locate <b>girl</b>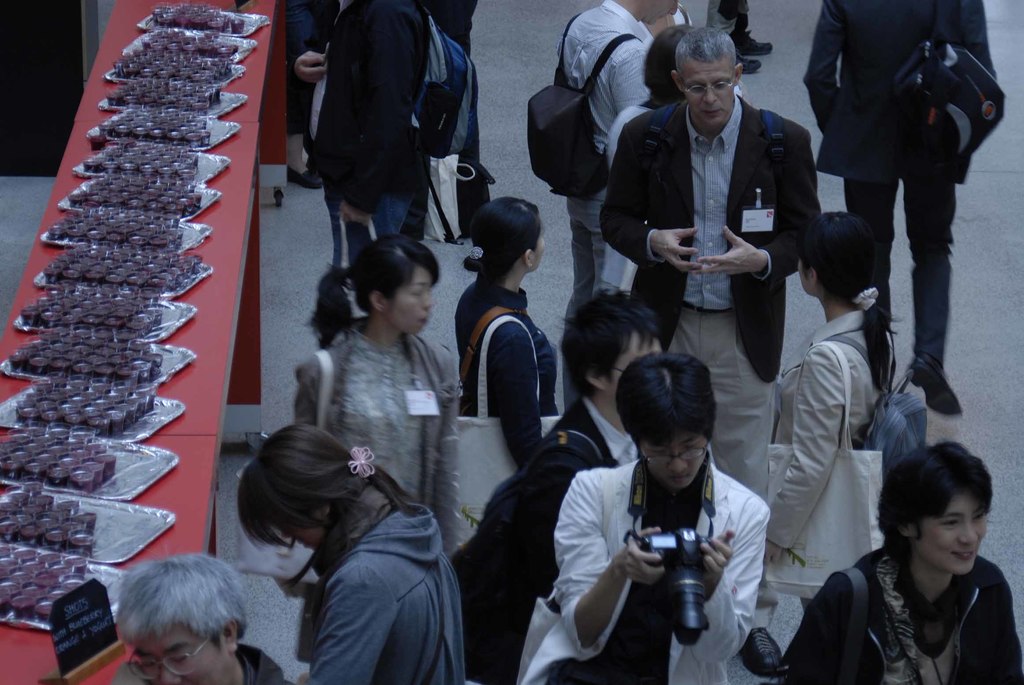
Rect(455, 196, 559, 420)
